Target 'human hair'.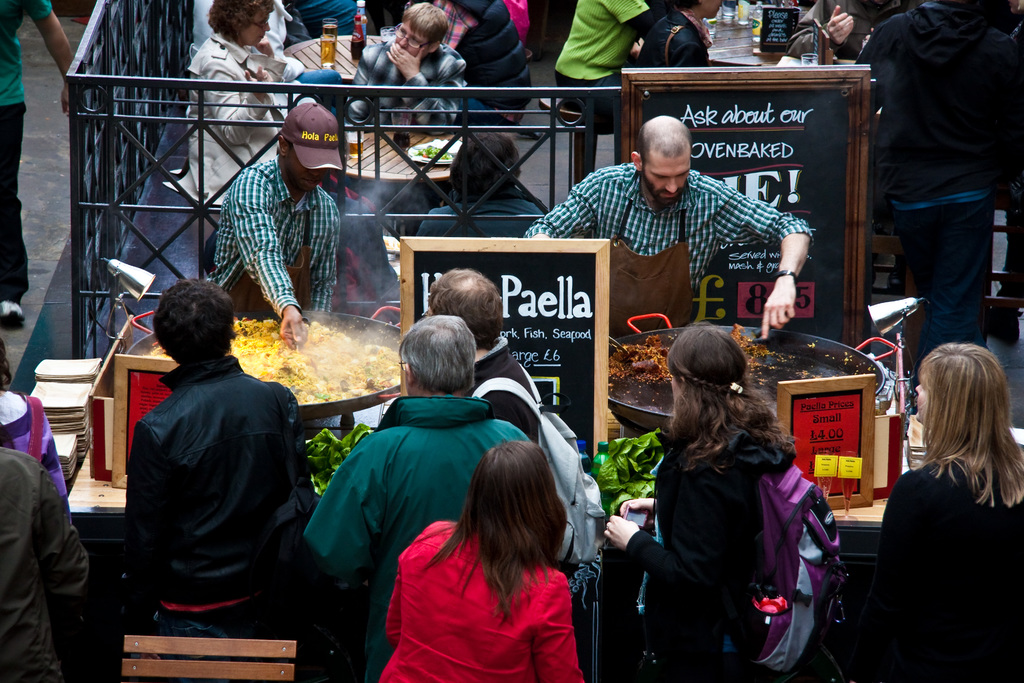
Target region: bbox=[918, 339, 1008, 525].
